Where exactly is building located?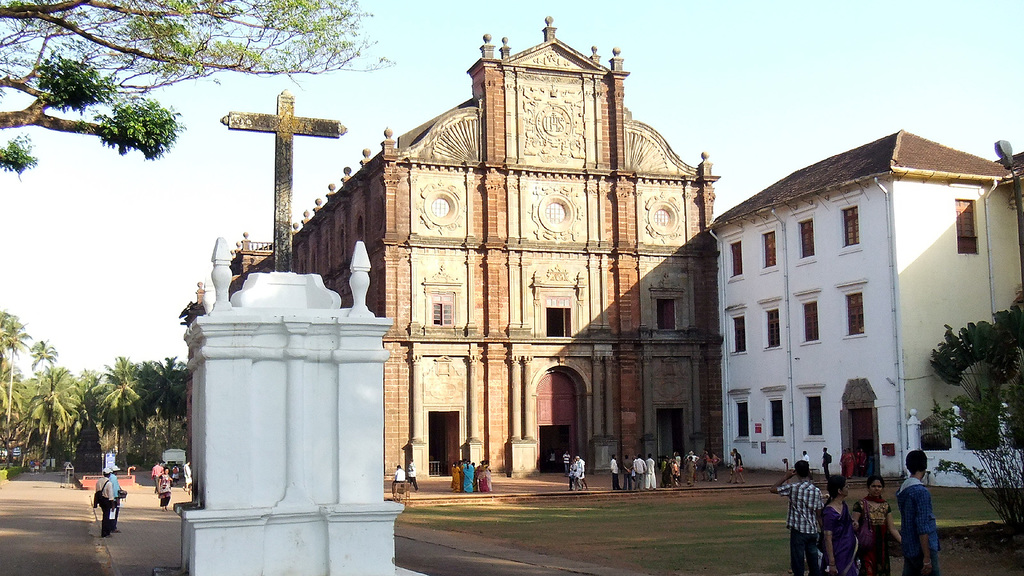
Its bounding box is x1=196, y1=11, x2=717, y2=476.
